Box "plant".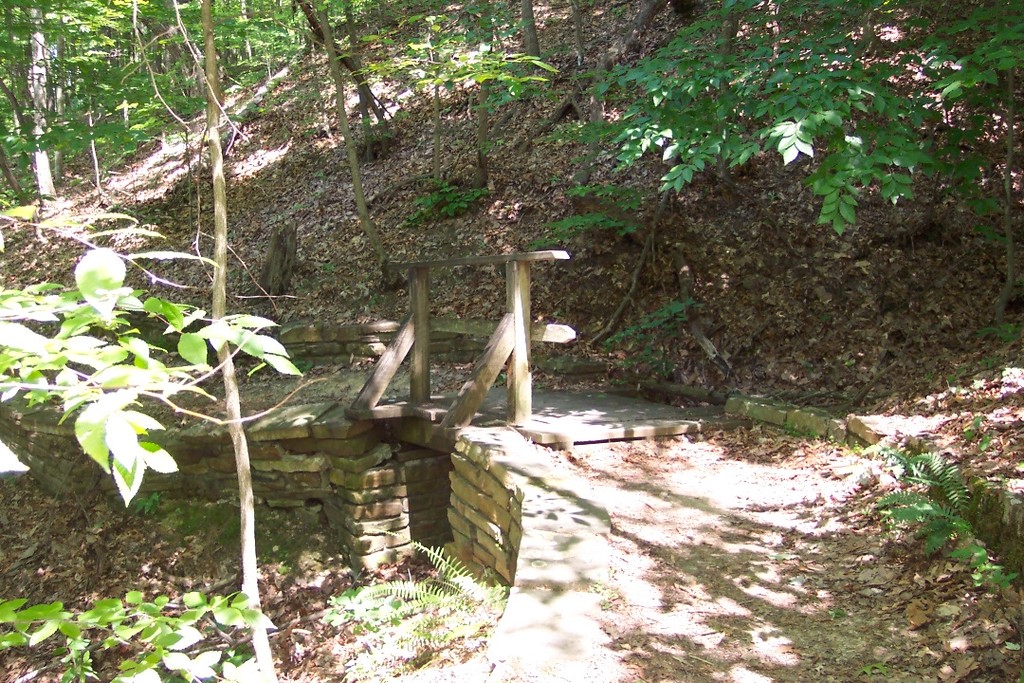
[x1=318, y1=1, x2=557, y2=148].
